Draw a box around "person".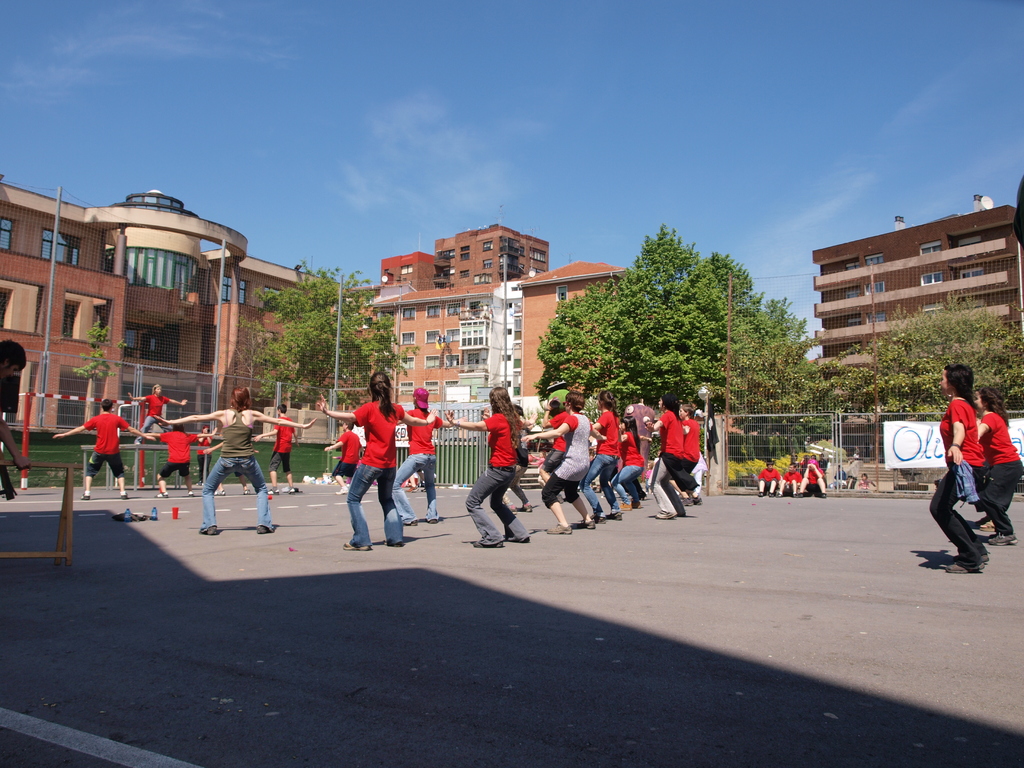
(left=858, top=474, right=874, bottom=490).
